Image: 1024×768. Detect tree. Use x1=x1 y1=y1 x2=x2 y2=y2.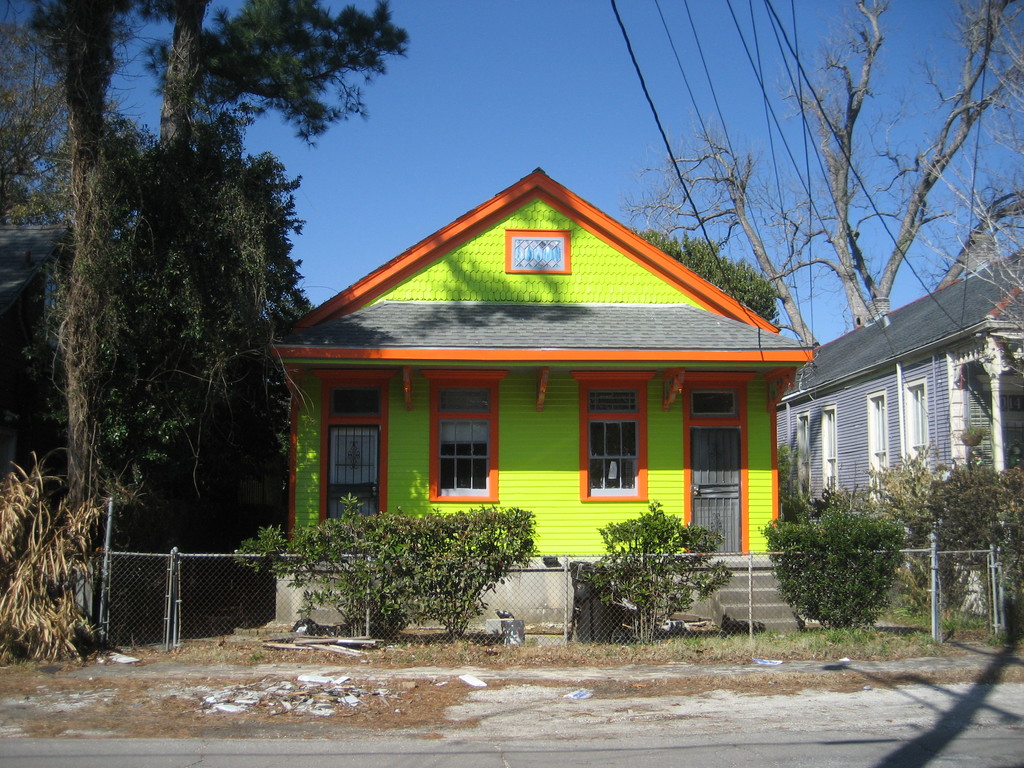
x1=908 y1=0 x2=1023 y2=387.
